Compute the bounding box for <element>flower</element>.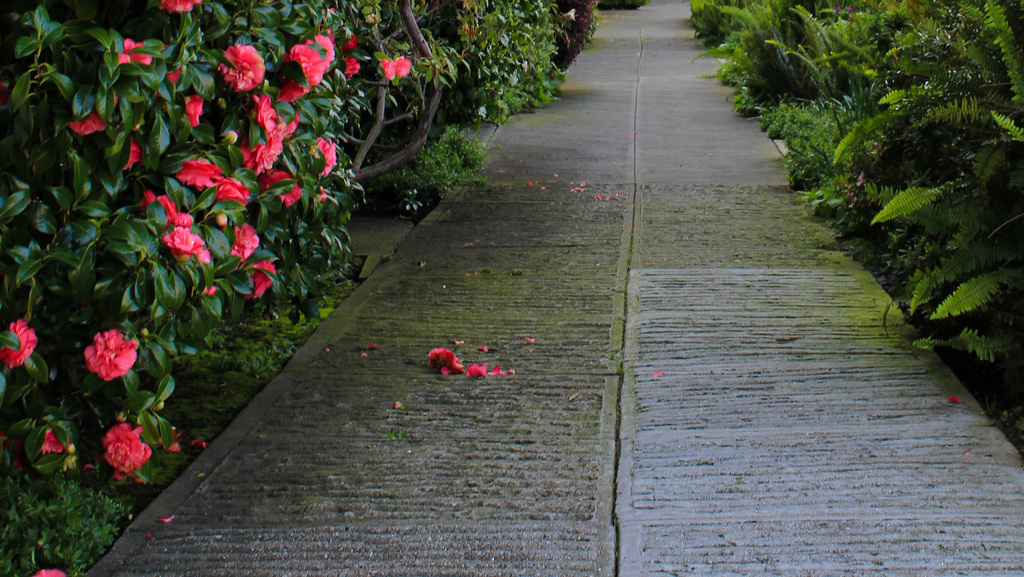
box=[310, 133, 340, 178].
